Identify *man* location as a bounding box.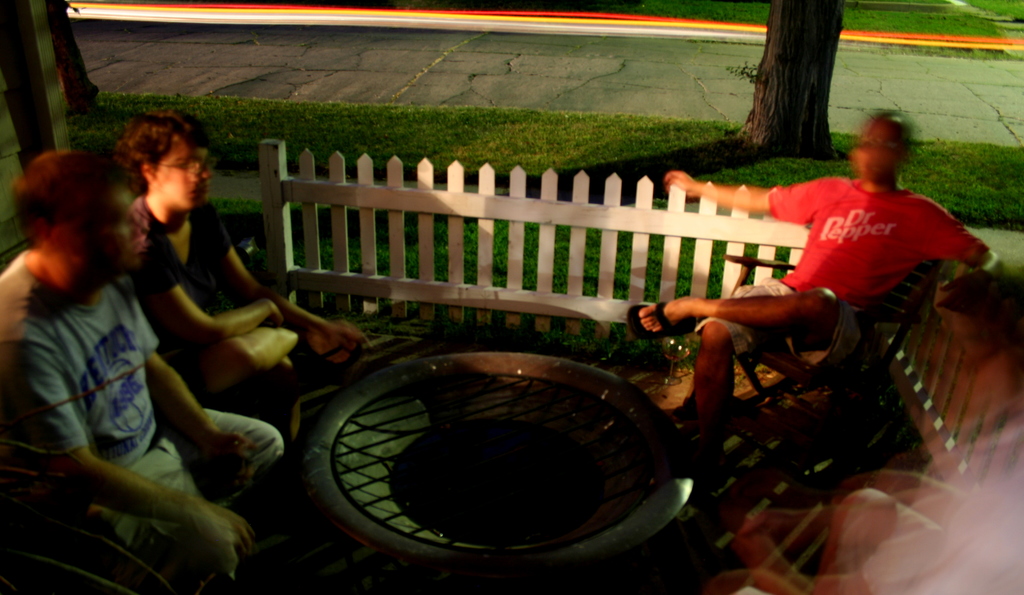
0:148:289:594.
